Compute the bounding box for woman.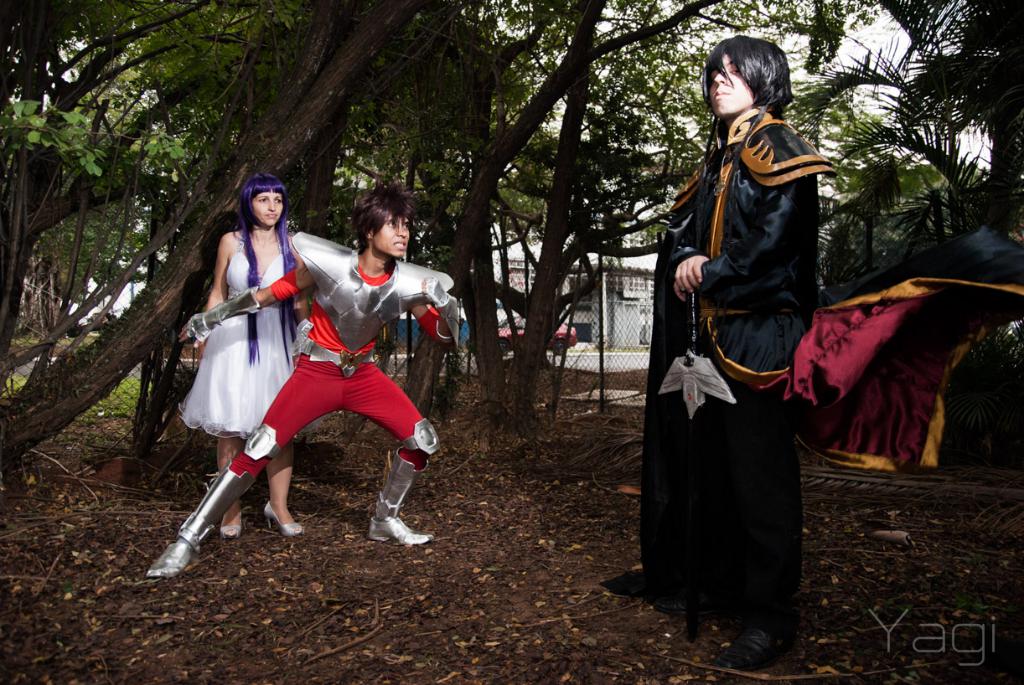
<region>178, 173, 311, 541</region>.
